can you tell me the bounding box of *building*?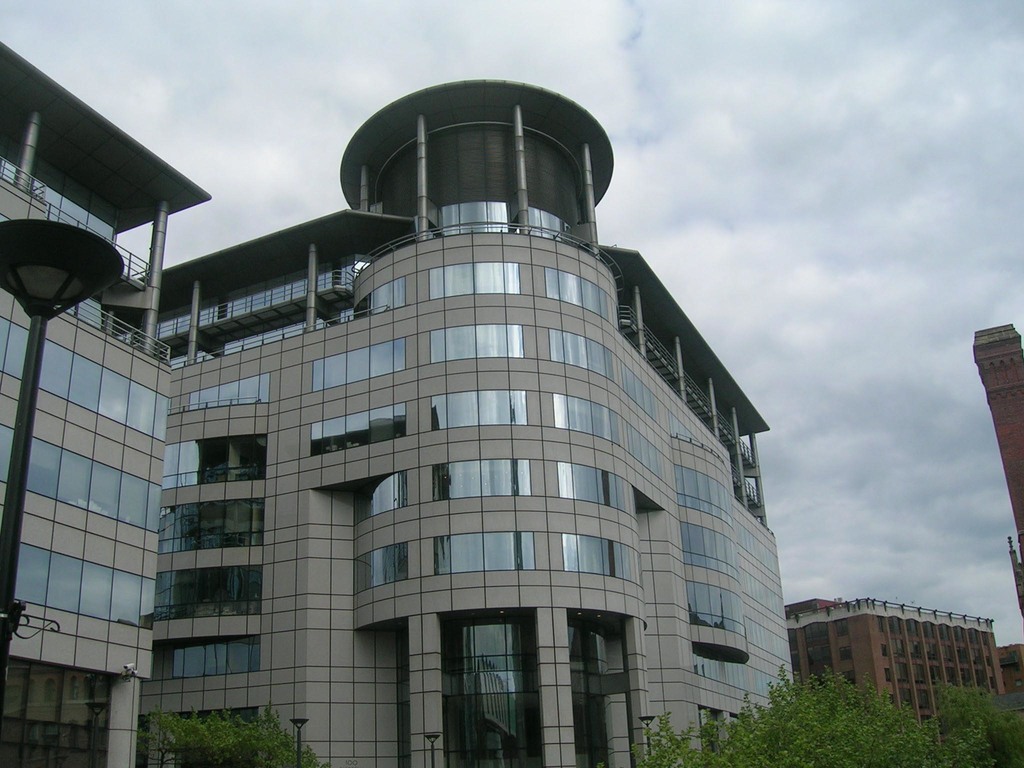
<bbox>778, 595, 1014, 722</bbox>.
